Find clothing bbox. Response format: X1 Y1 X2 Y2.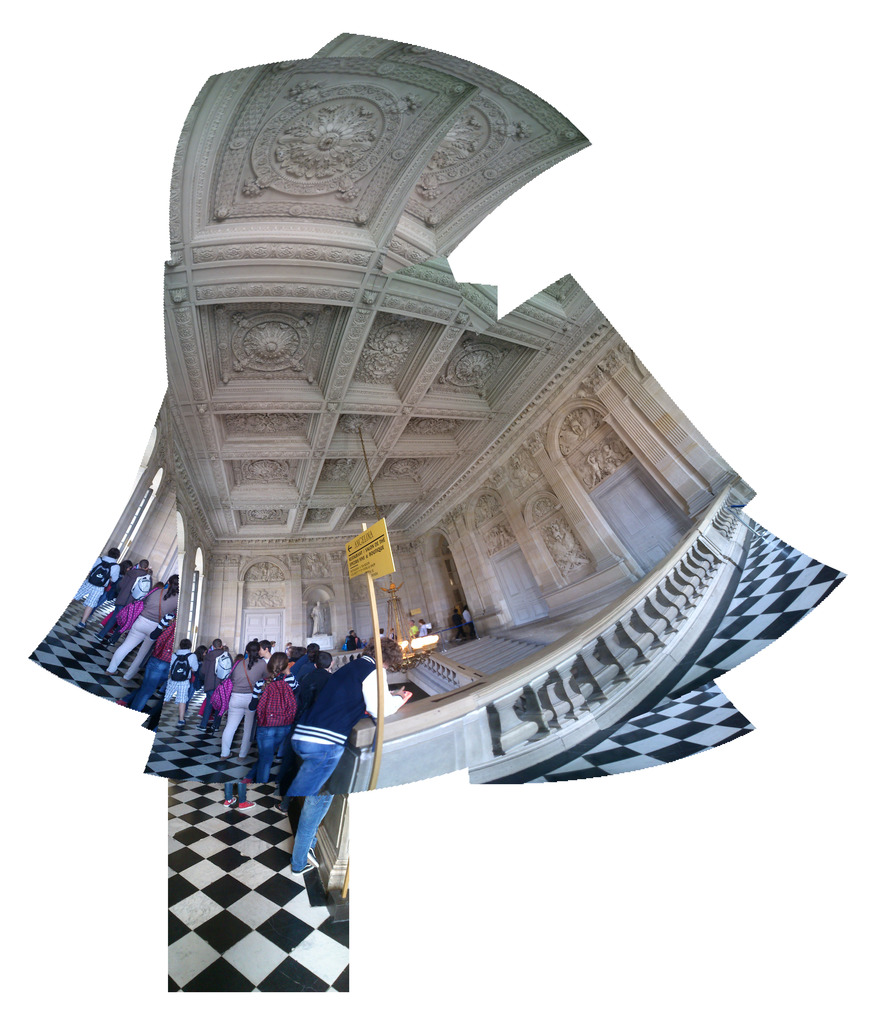
243 679 304 769.
